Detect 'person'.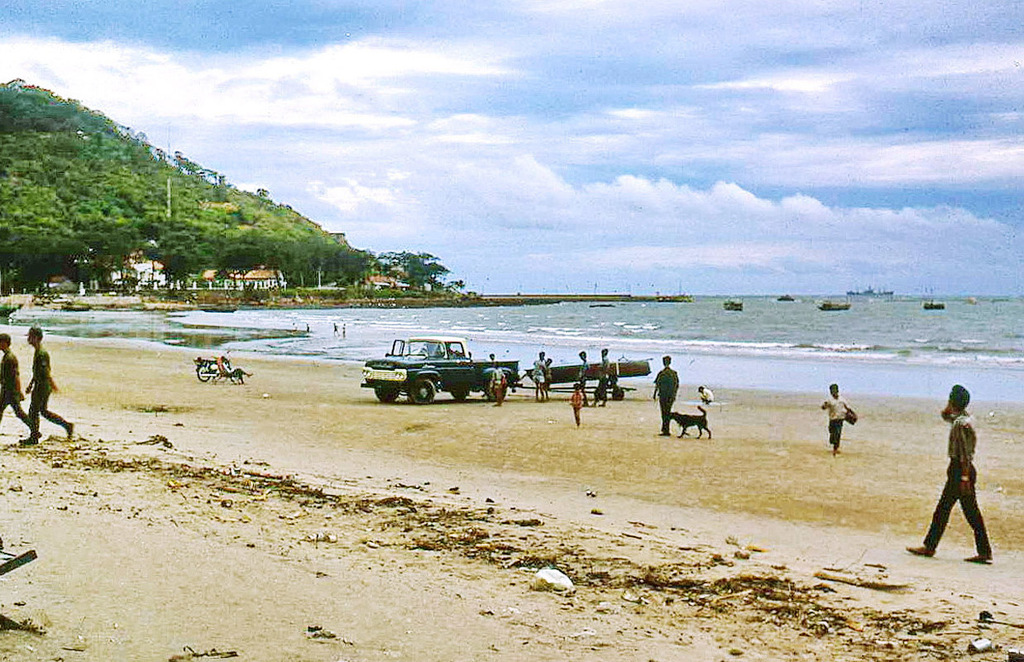
Detected at crop(547, 358, 553, 400).
